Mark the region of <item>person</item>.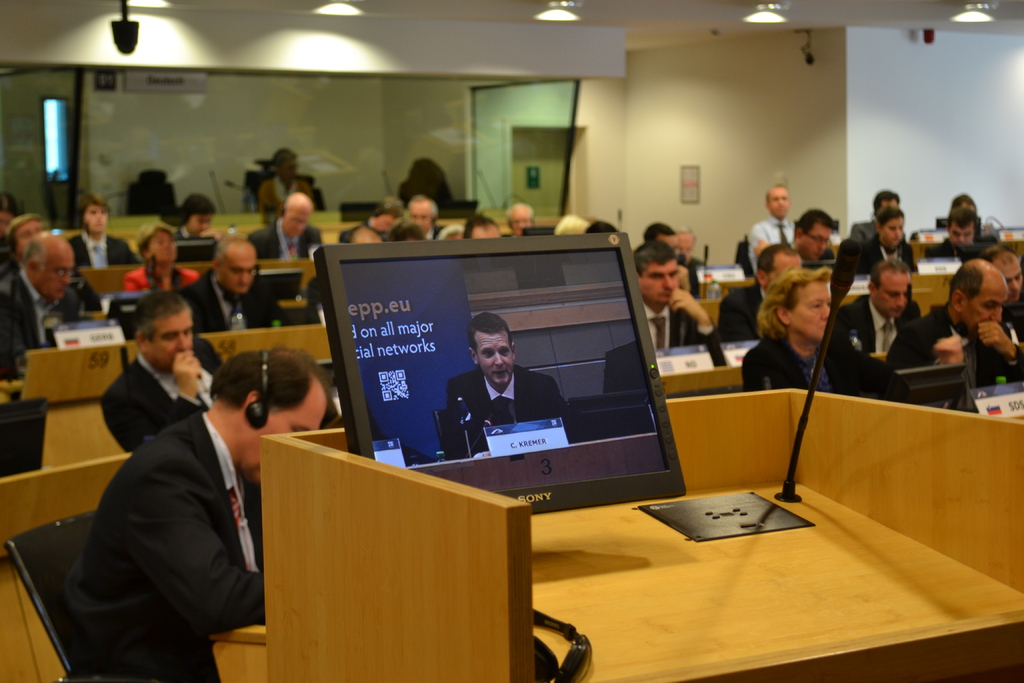
Region: {"x1": 922, "y1": 212, "x2": 996, "y2": 271}.
